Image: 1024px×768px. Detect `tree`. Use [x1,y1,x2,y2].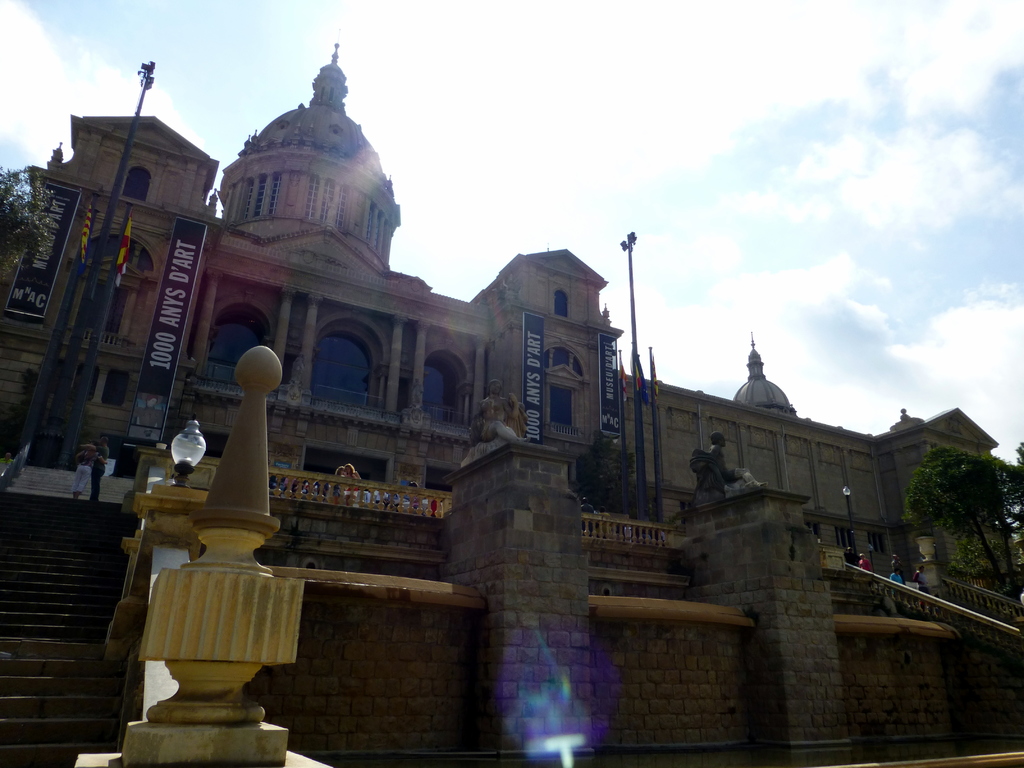
[897,420,1014,590].
